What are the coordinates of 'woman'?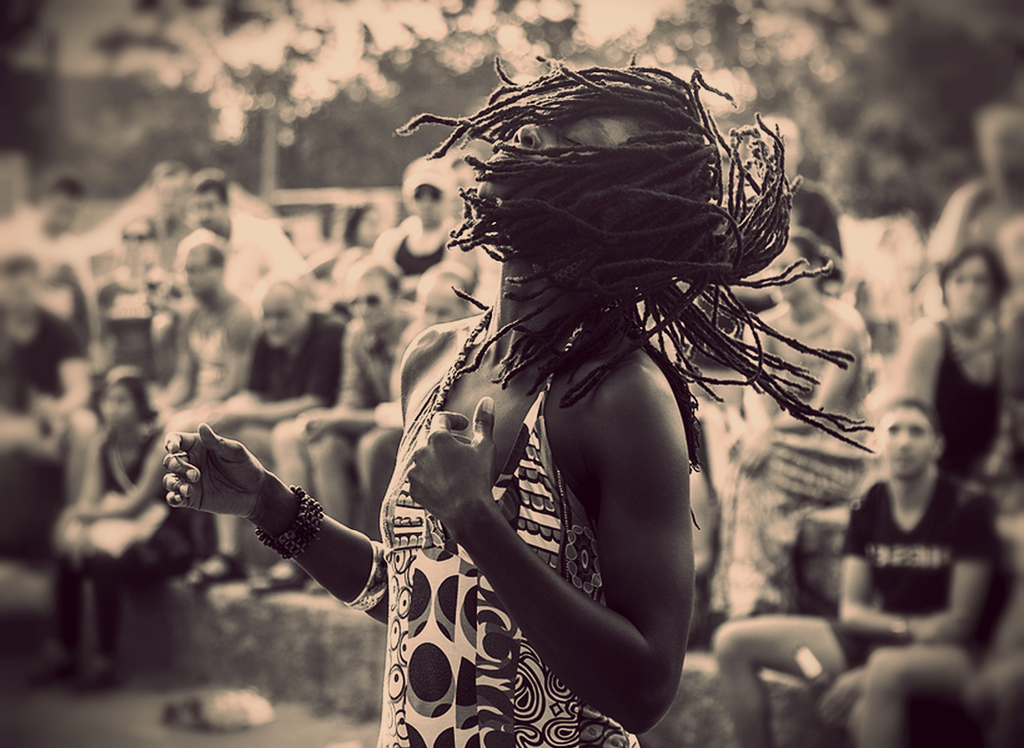
(x1=887, y1=244, x2=1023, y2=672).
